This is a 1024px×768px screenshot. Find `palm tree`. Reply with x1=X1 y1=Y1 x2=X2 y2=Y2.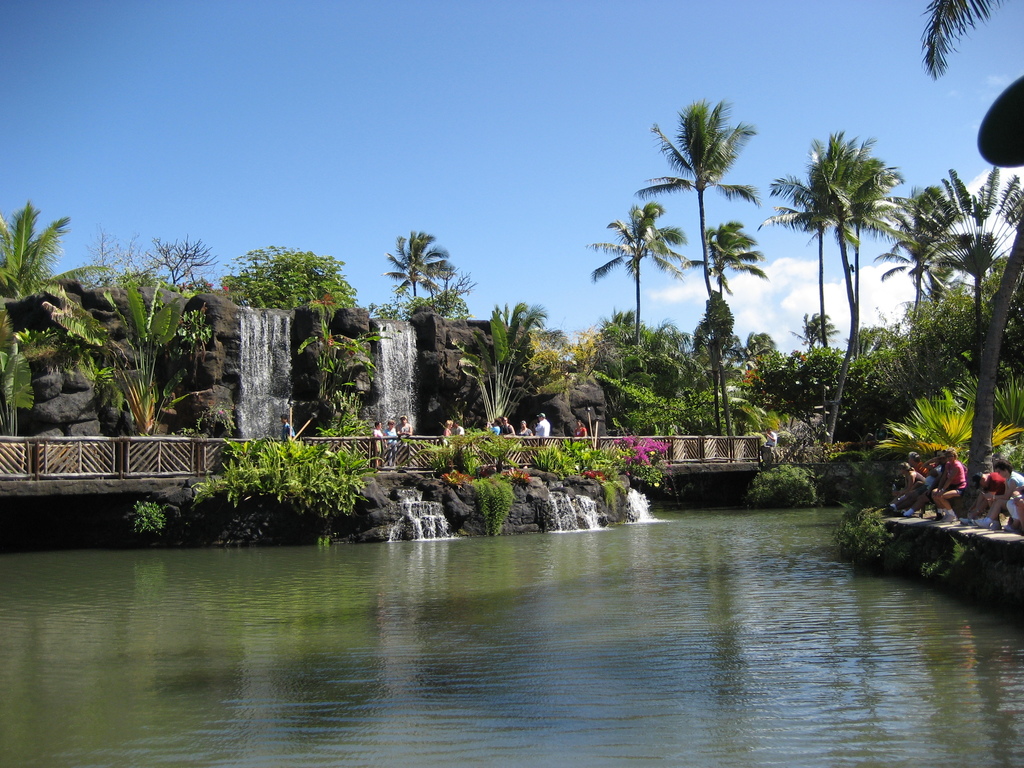
x1=589 y1=199 x2=687 y2=356.
